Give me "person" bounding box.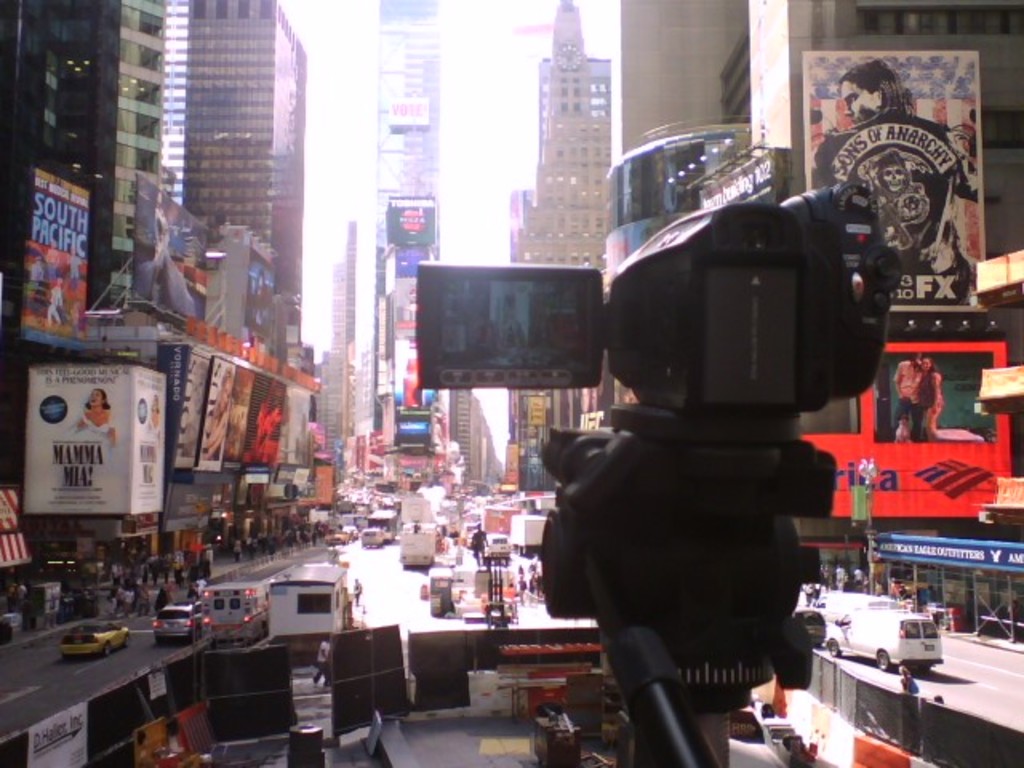
893/659/922/698.
